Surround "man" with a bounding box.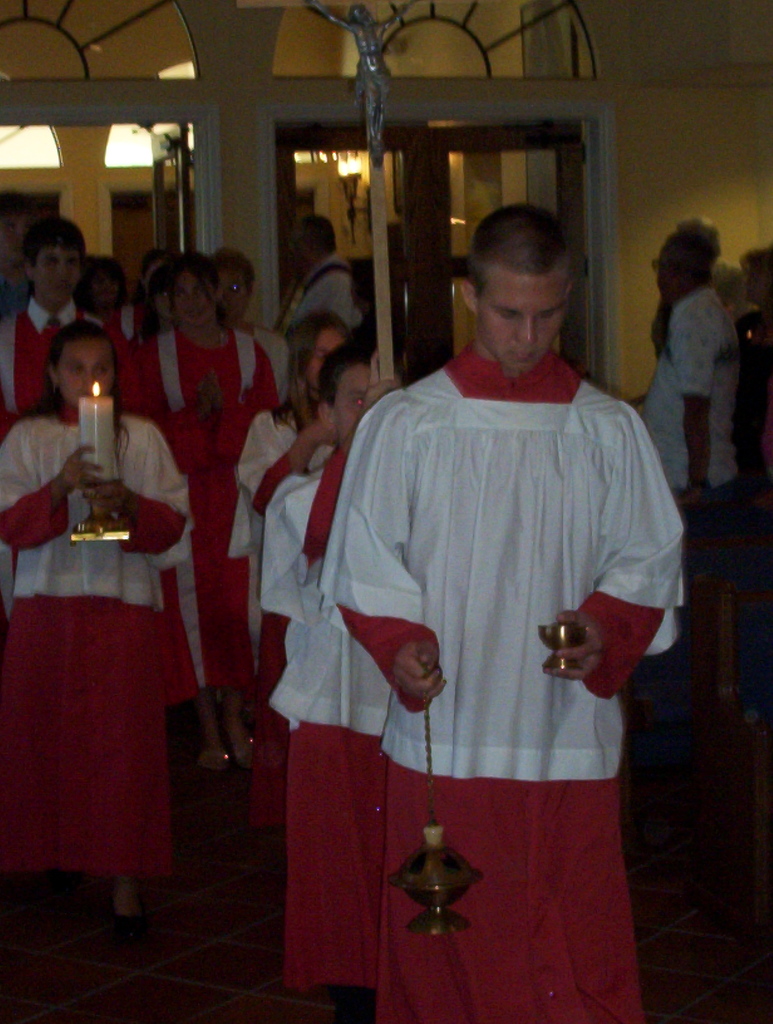
[0,207,145,626].
